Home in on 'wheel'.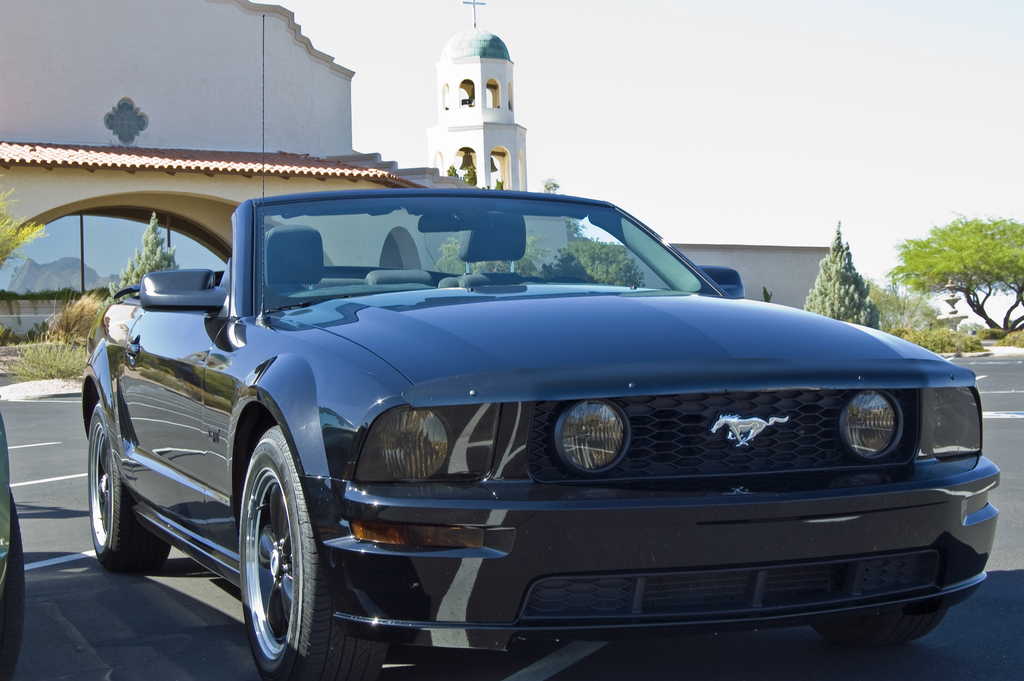
Homed in at 221 432 326 671.
